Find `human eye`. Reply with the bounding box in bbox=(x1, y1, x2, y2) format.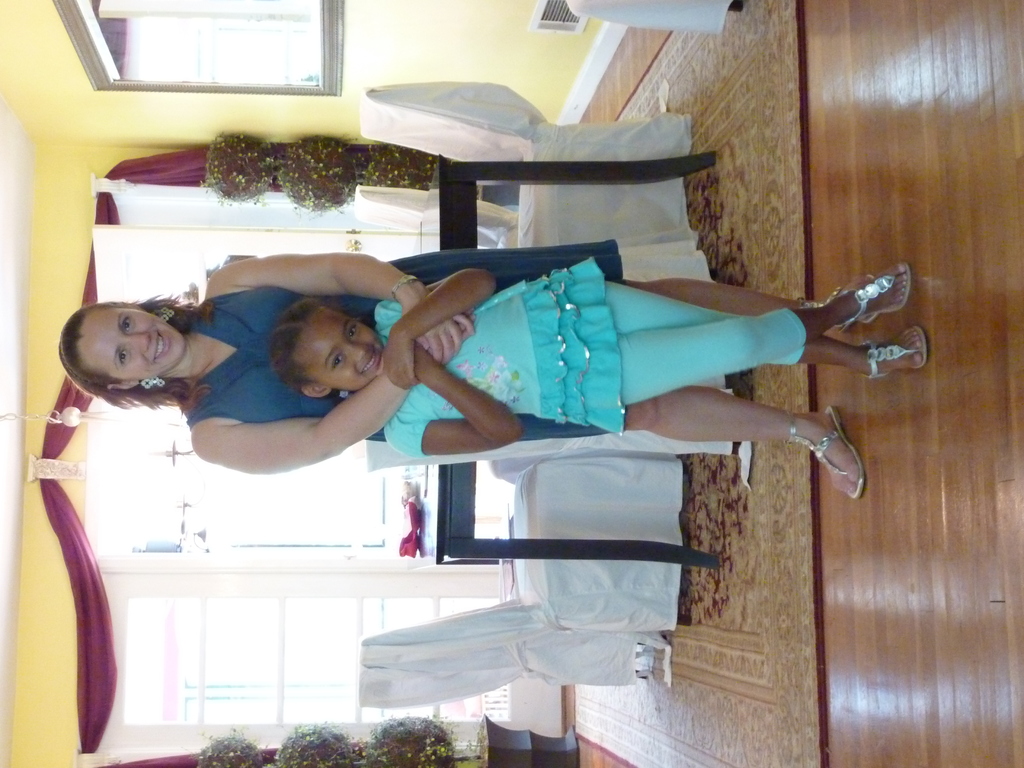
bbox=(117, 342, 131, 366).
